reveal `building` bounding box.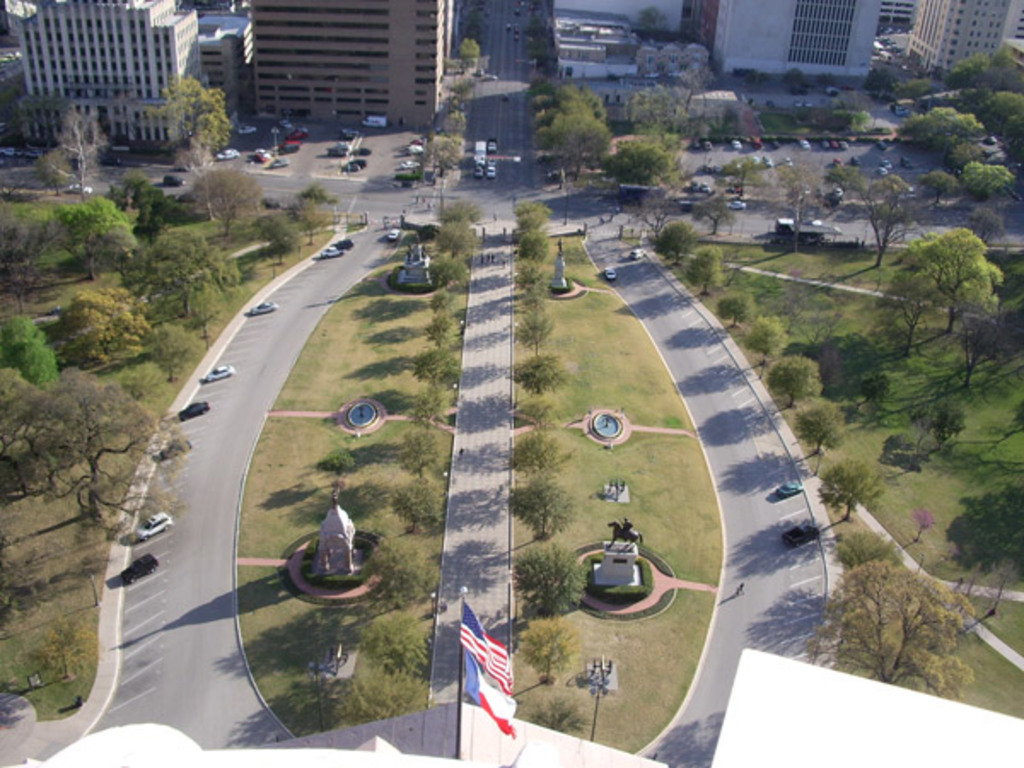
Revealed: box=[879, 0, 923, 34].
